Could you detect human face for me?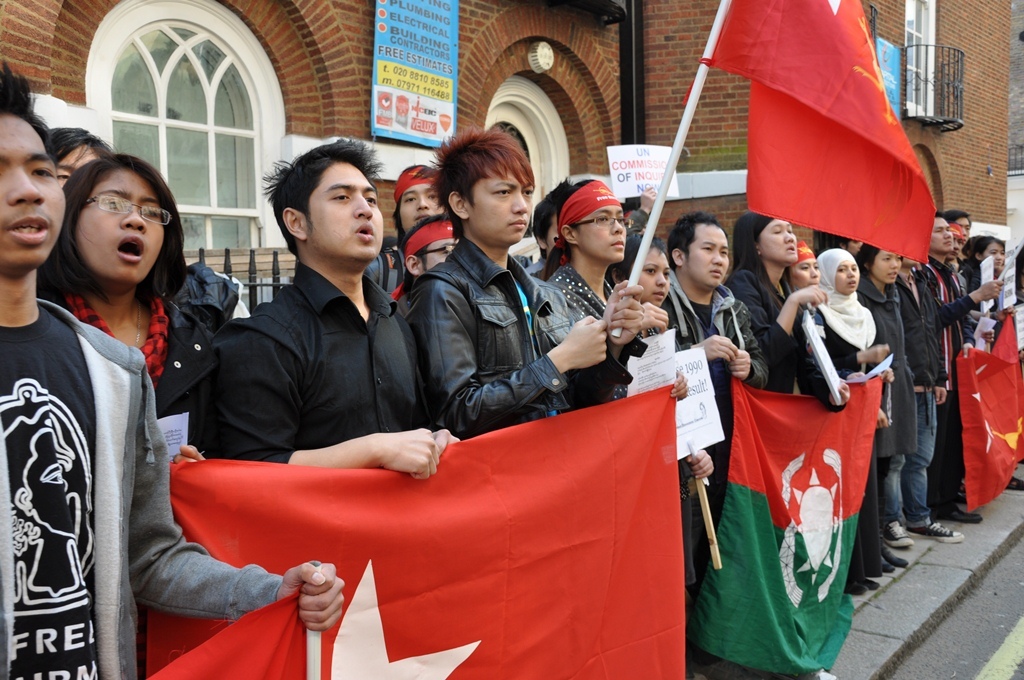
Detection result: locate(306, 162, 385, 265).
